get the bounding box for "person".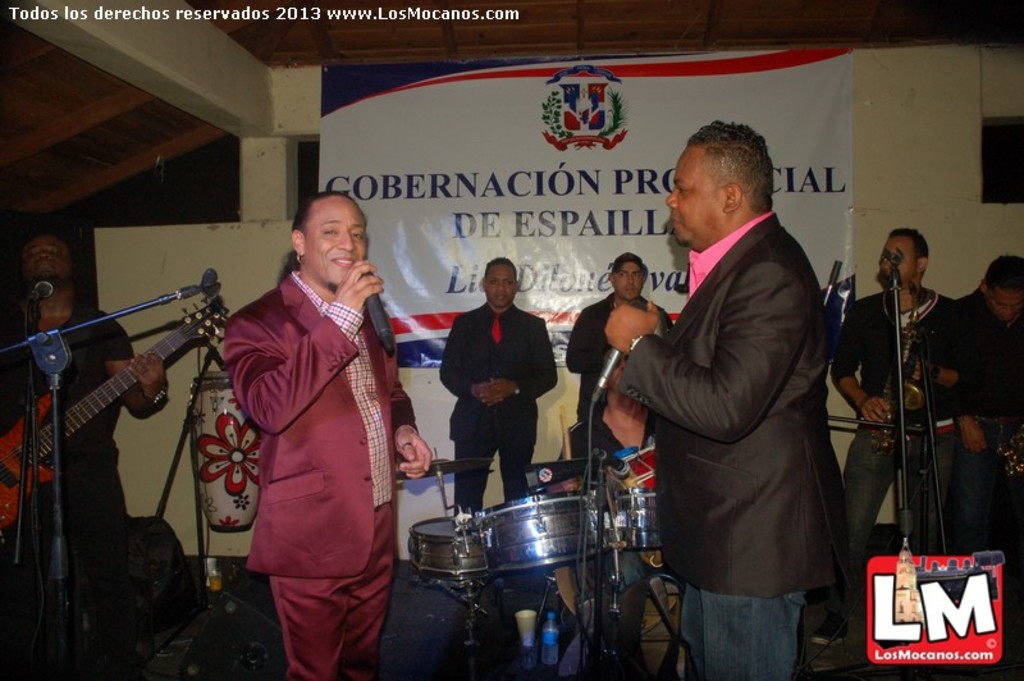
(left=600, top=116, right=845, bottom=680).
